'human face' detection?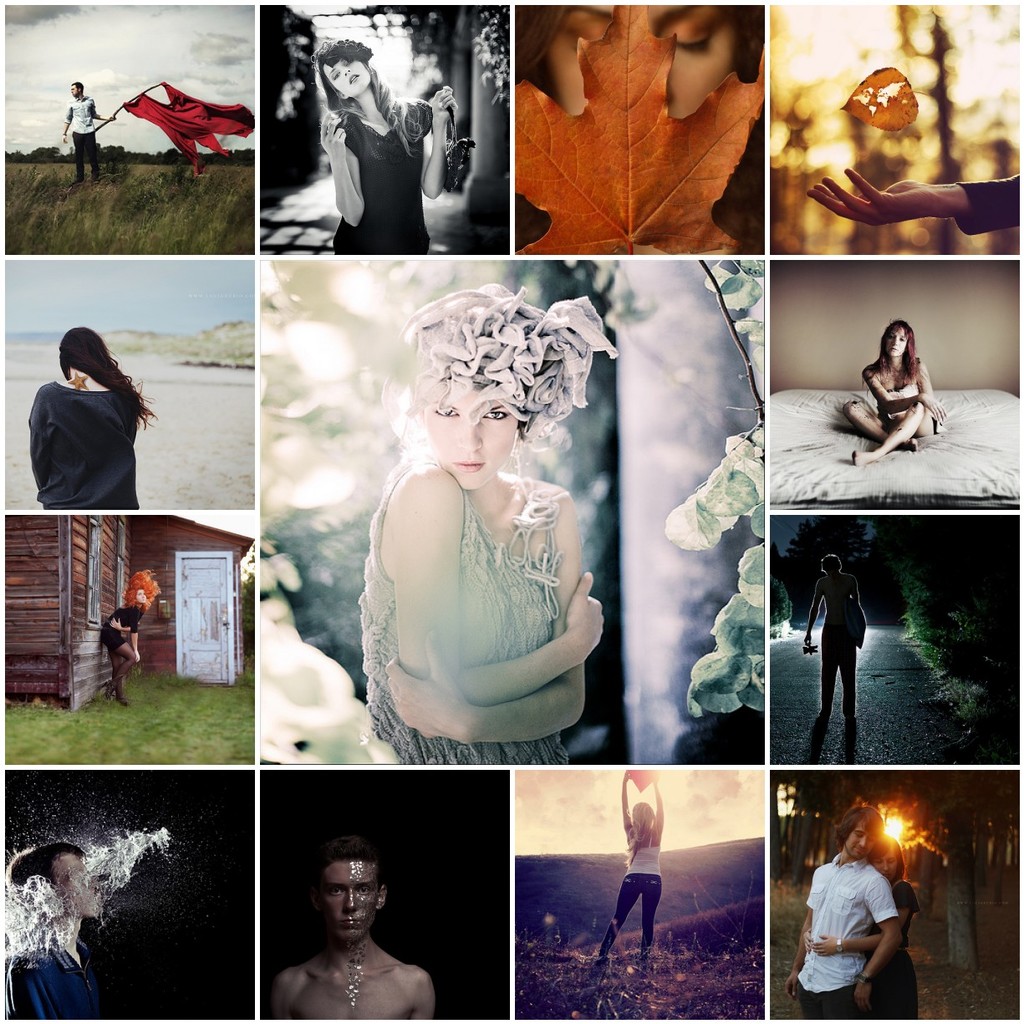
bbox=[846, 826, 874, 855]
